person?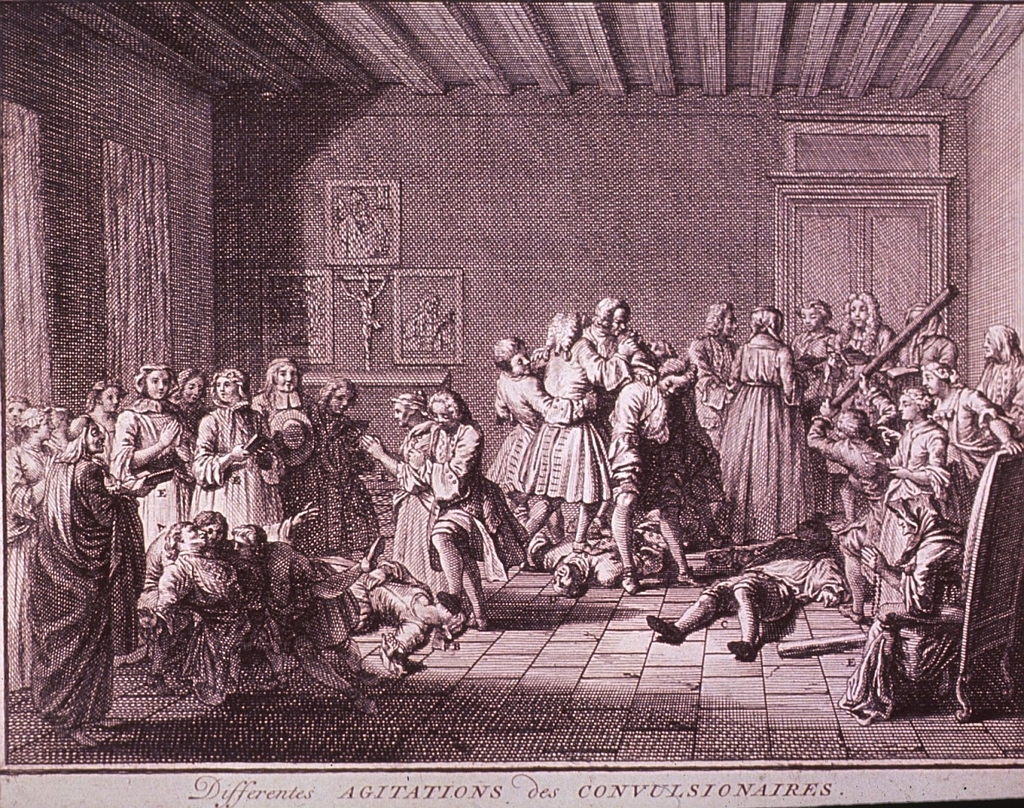
bbox=(395, 377, 497, 625)
